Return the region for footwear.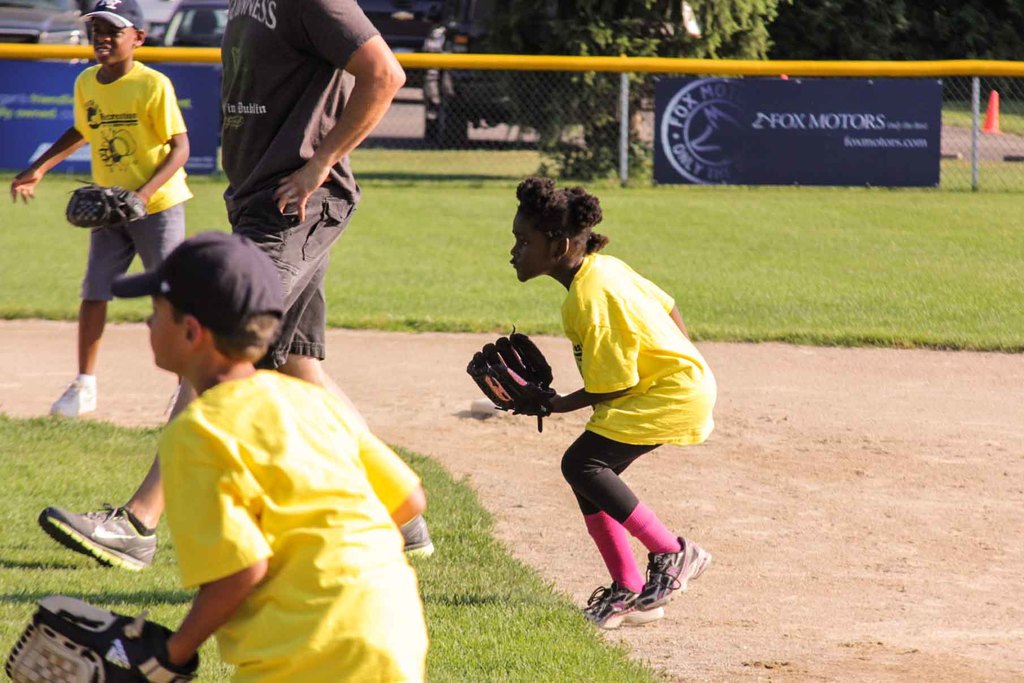
(578, 582, 662, 632).
